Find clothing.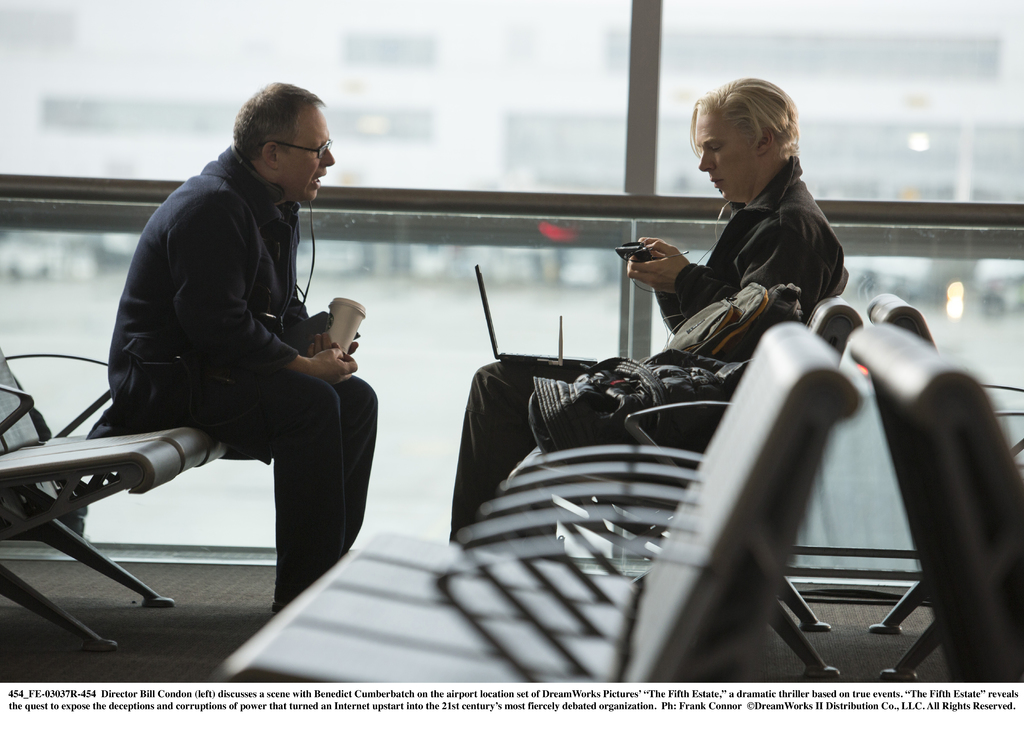
[left=81, top=72, right=377, bottom=606].
